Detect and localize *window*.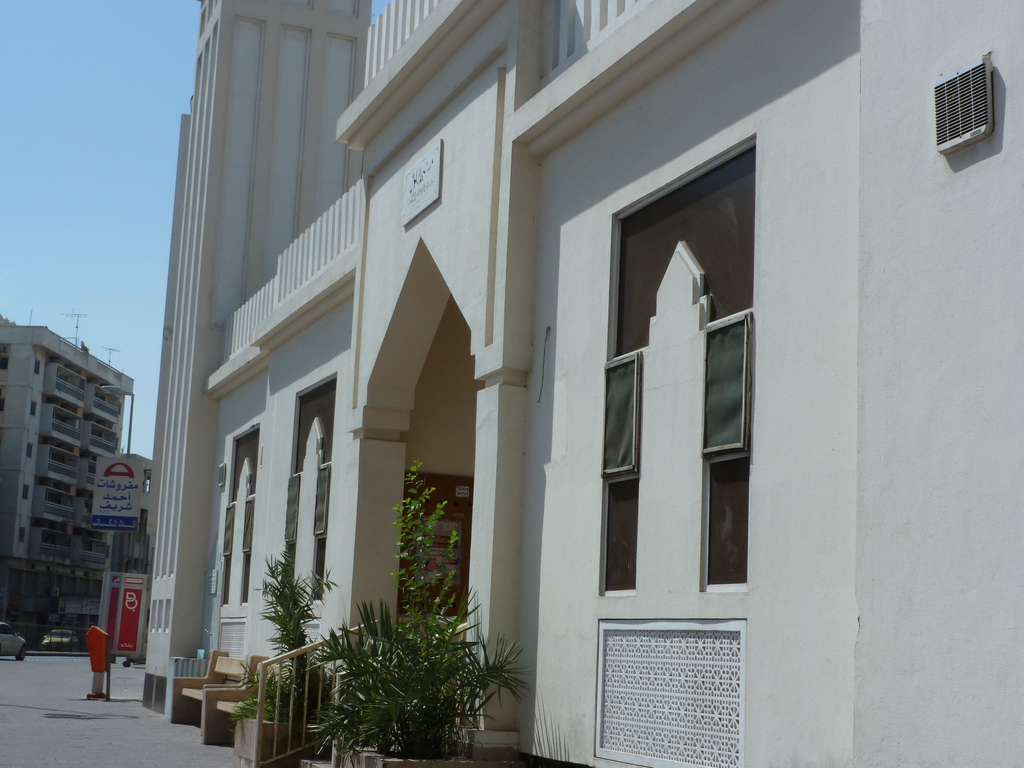
Localized at box(274, 375, 333, 613).
